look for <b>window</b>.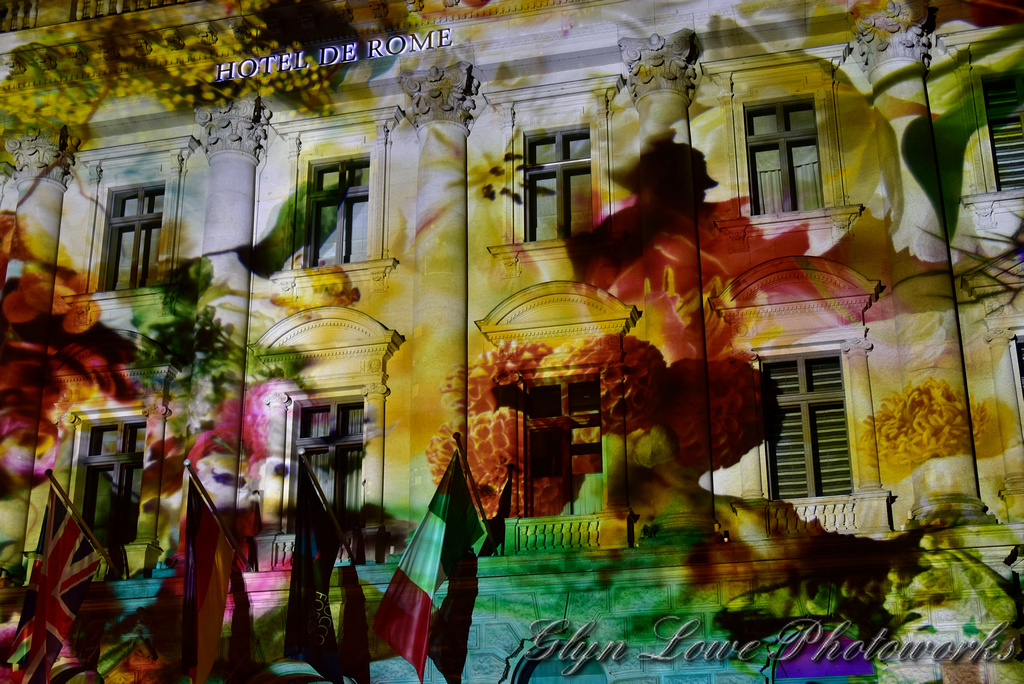
Found: 293,144,388,276.
